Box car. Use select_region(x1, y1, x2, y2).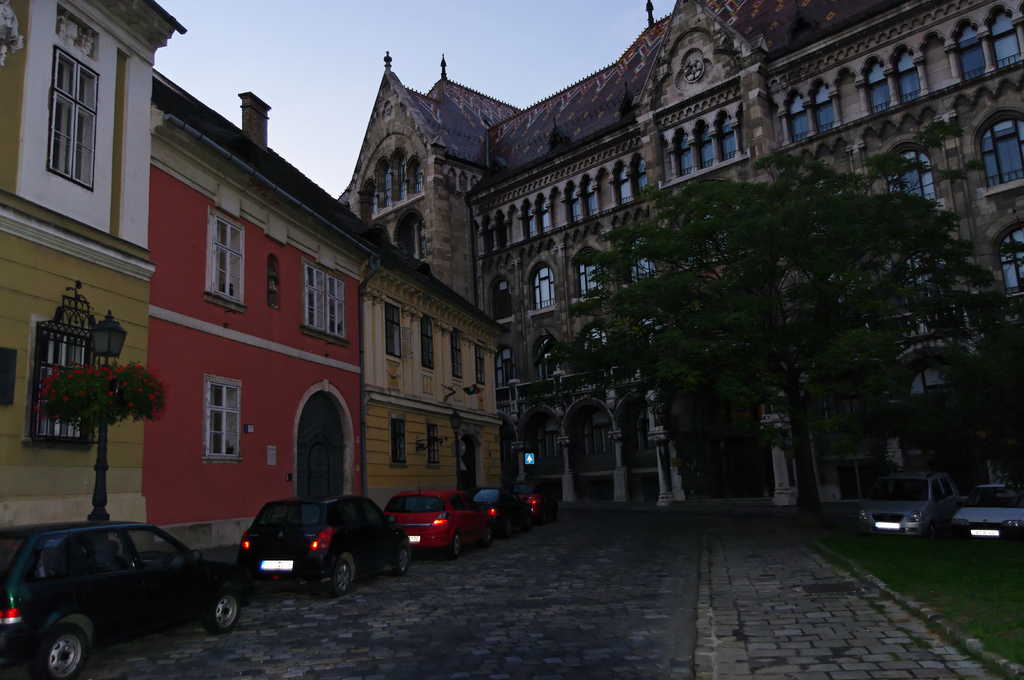
select_region(383, 486, 495, 560).
